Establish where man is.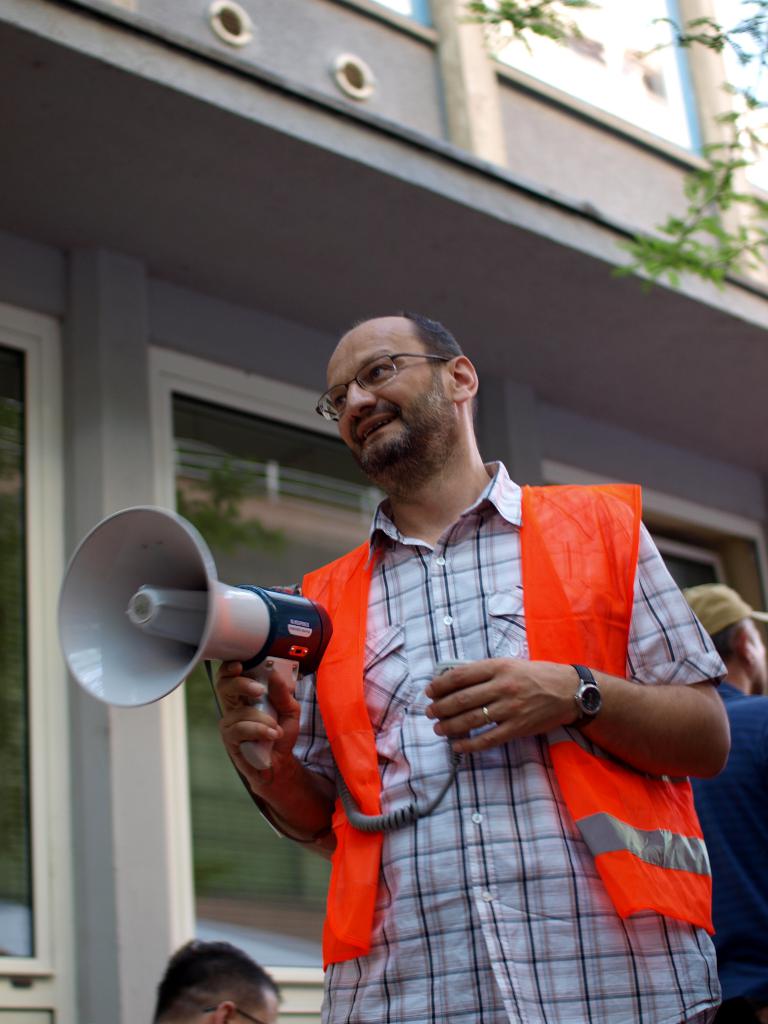
Established at (x1=149, y1=934, x2=285, y2=1023).
